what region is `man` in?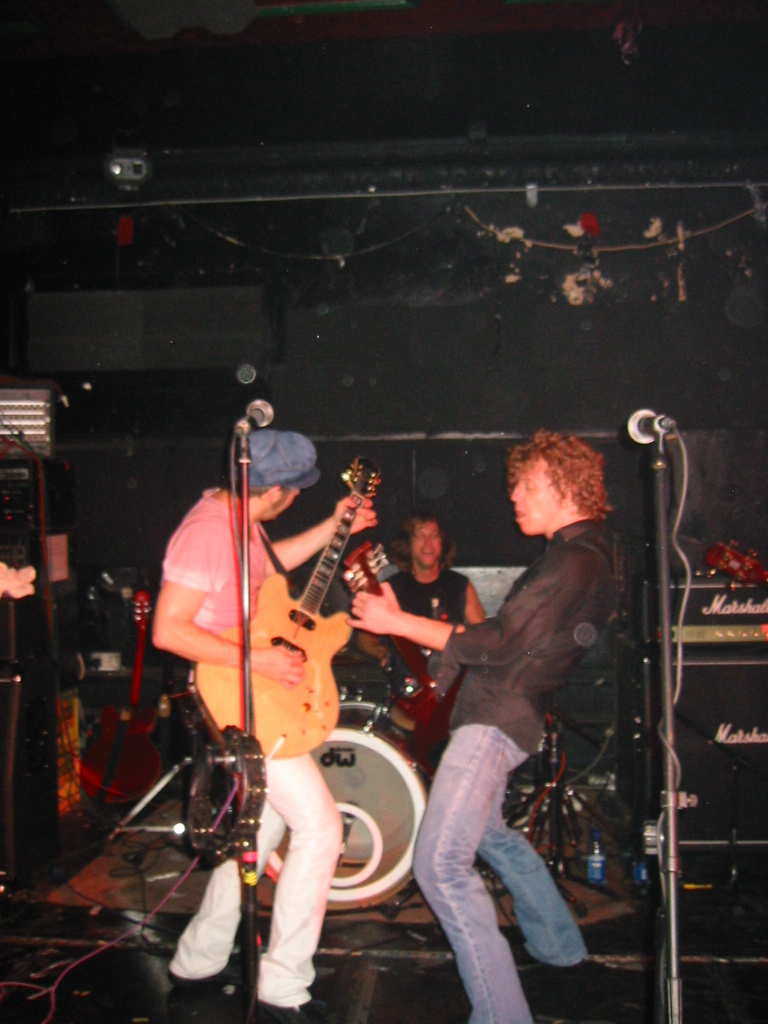
{"x1": 350, "y1": 505, "x2": 490, "y2": 665}.
